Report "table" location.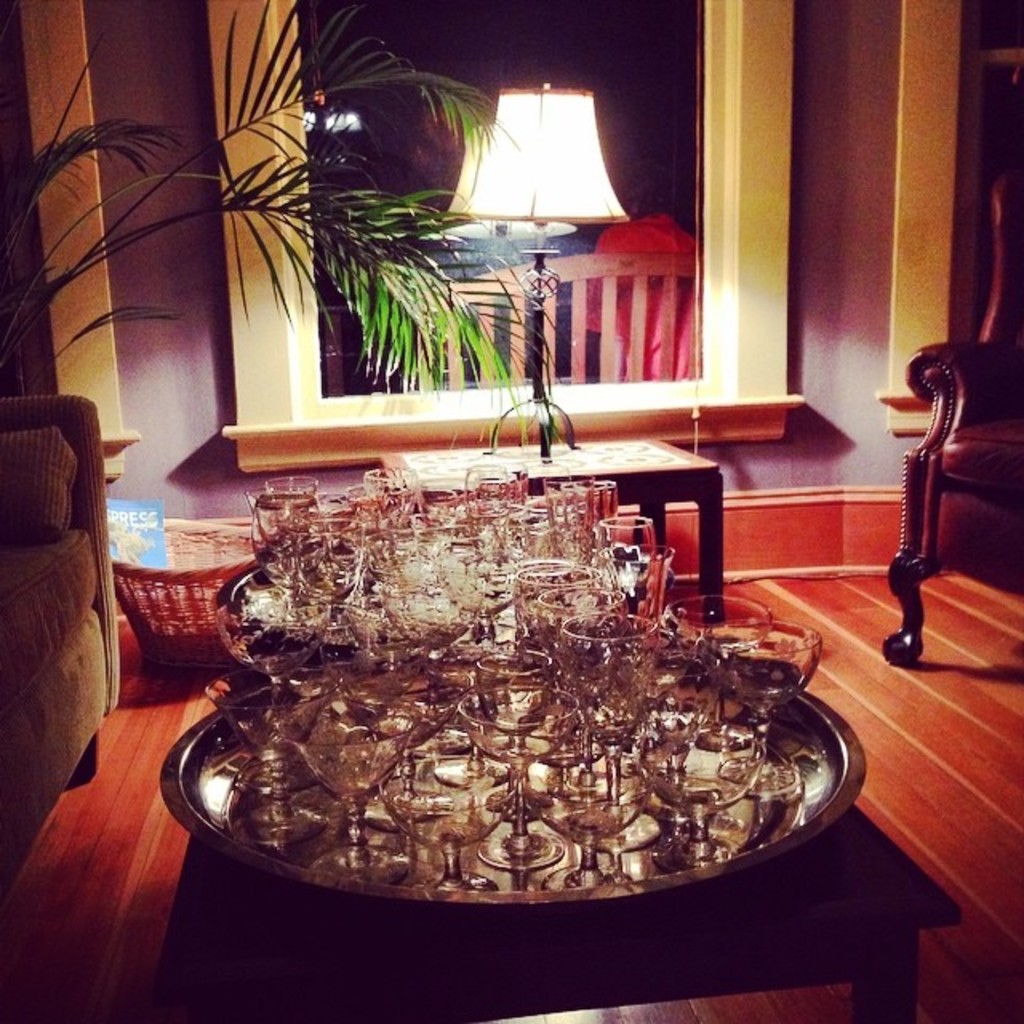
Report: x1=152 y1=805 x2=968 y2=1021.
